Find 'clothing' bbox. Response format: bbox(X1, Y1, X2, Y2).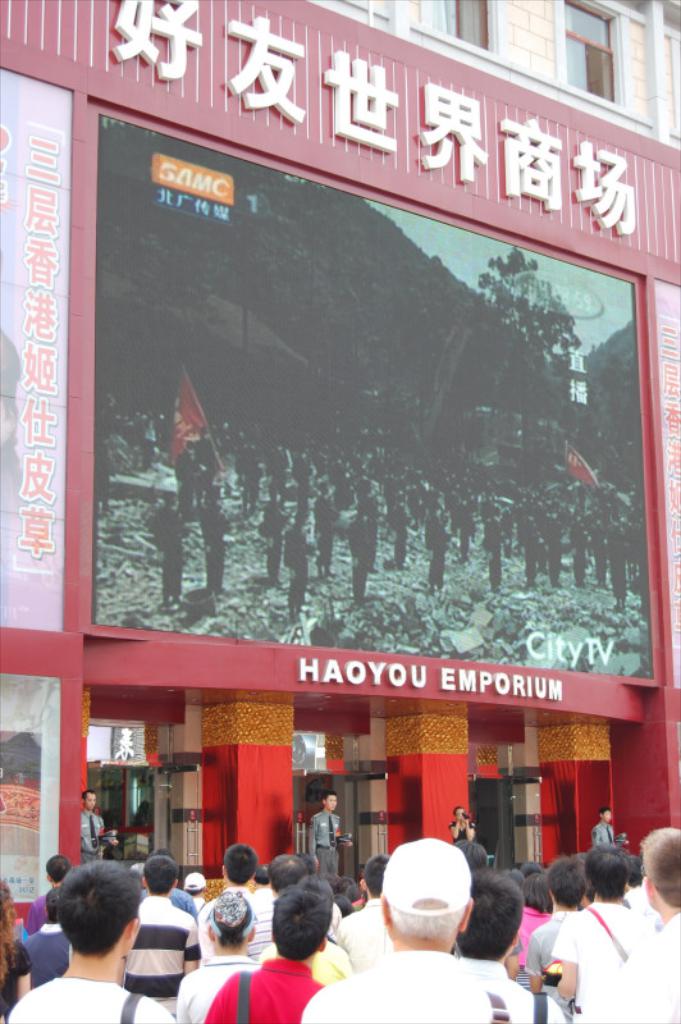
bbox(82, 808, 102, 861).
